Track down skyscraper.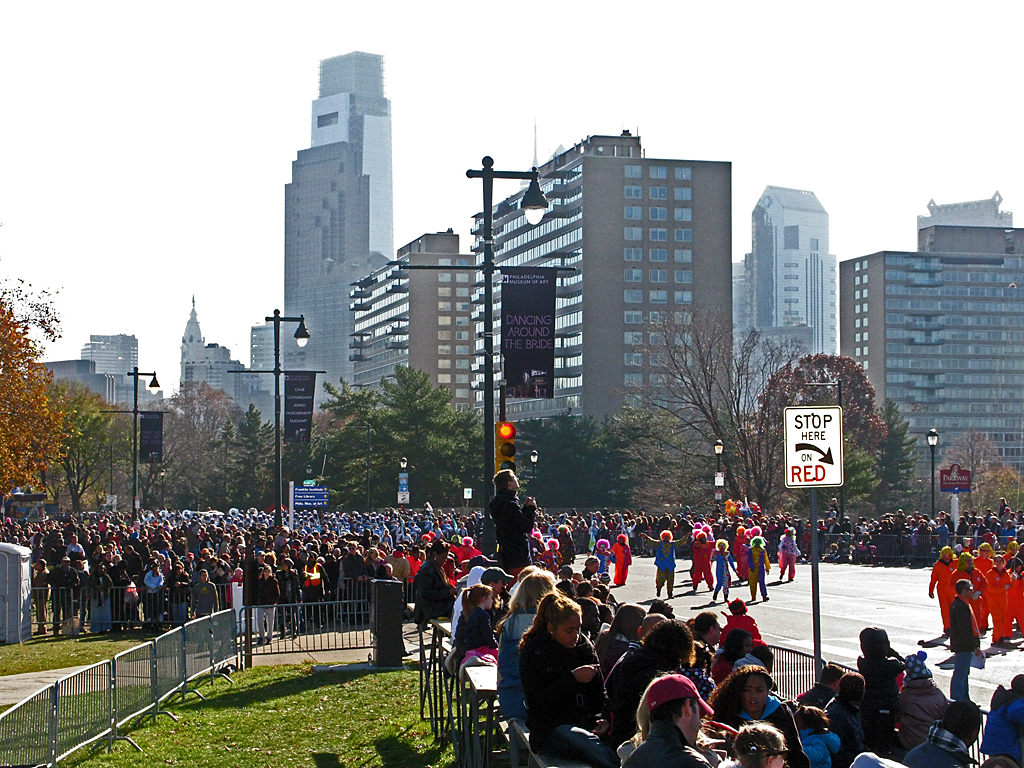
Tracked to crop(155, 295, 250, 437).
